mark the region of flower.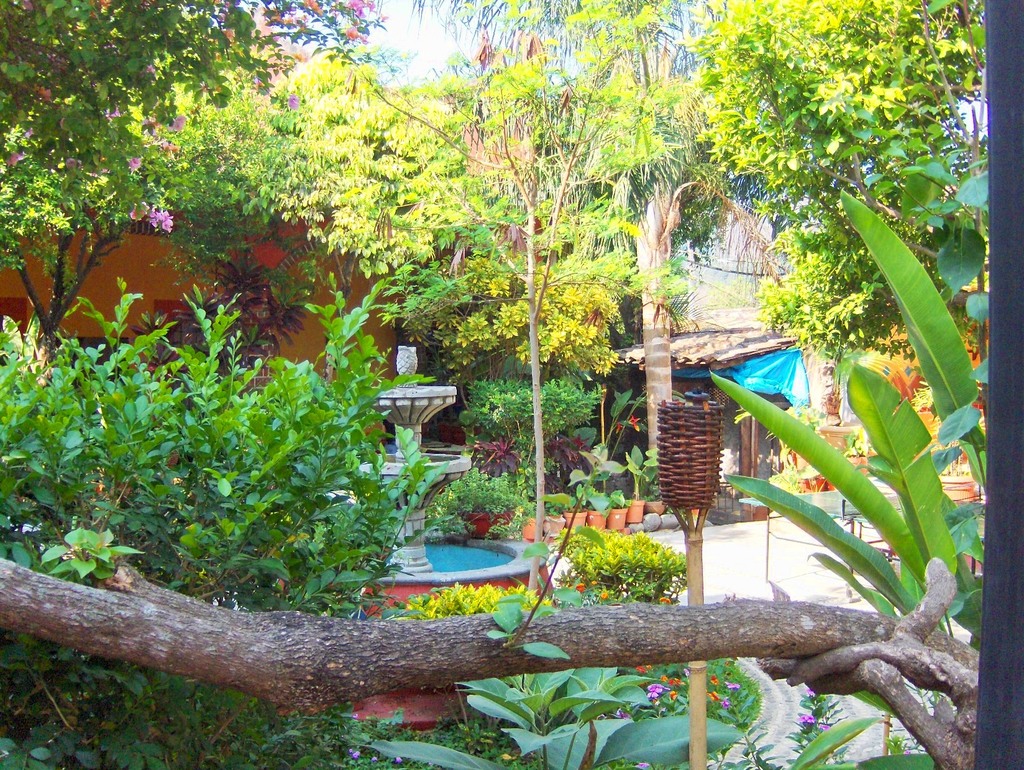
Region: 289, 92, 300, 109.
